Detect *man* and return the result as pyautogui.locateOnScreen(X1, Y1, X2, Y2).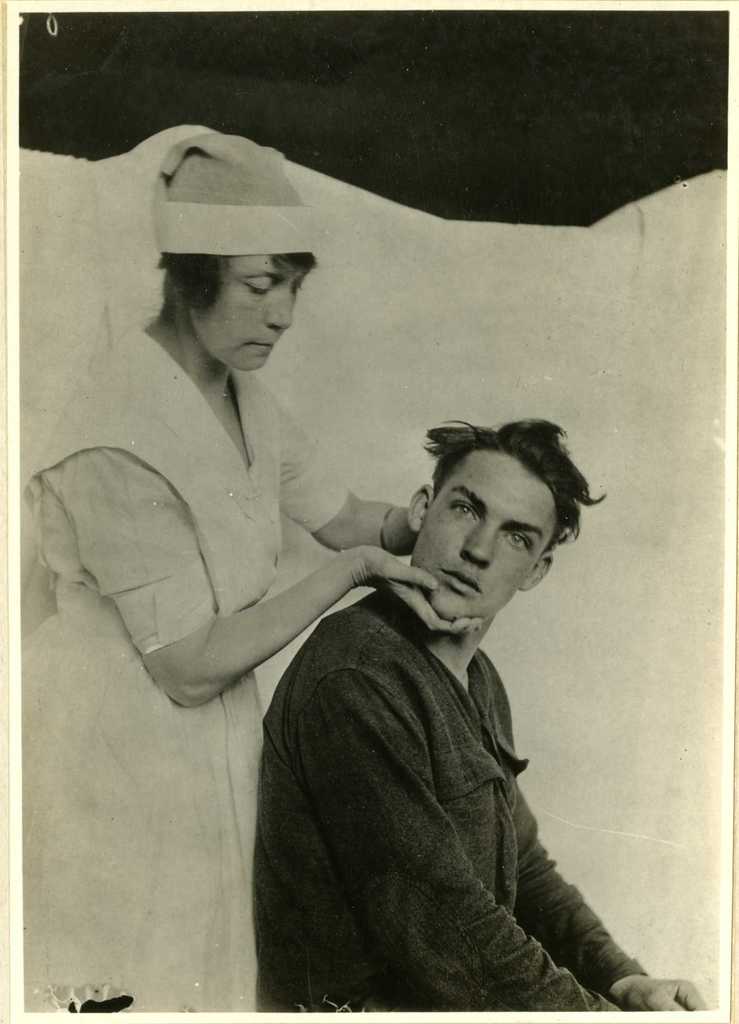
pyautogui.locateOnScreen(252, 370, 664, 1011).
